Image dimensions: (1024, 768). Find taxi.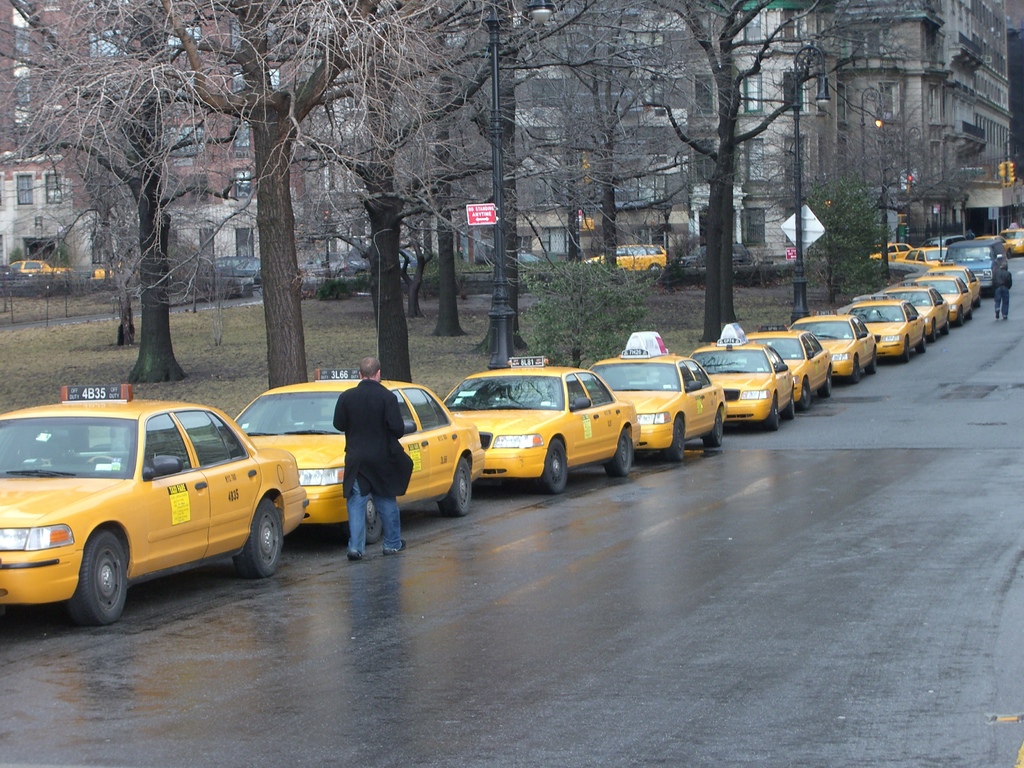
<bbox>690, 321, 794, 426</bbox>.
